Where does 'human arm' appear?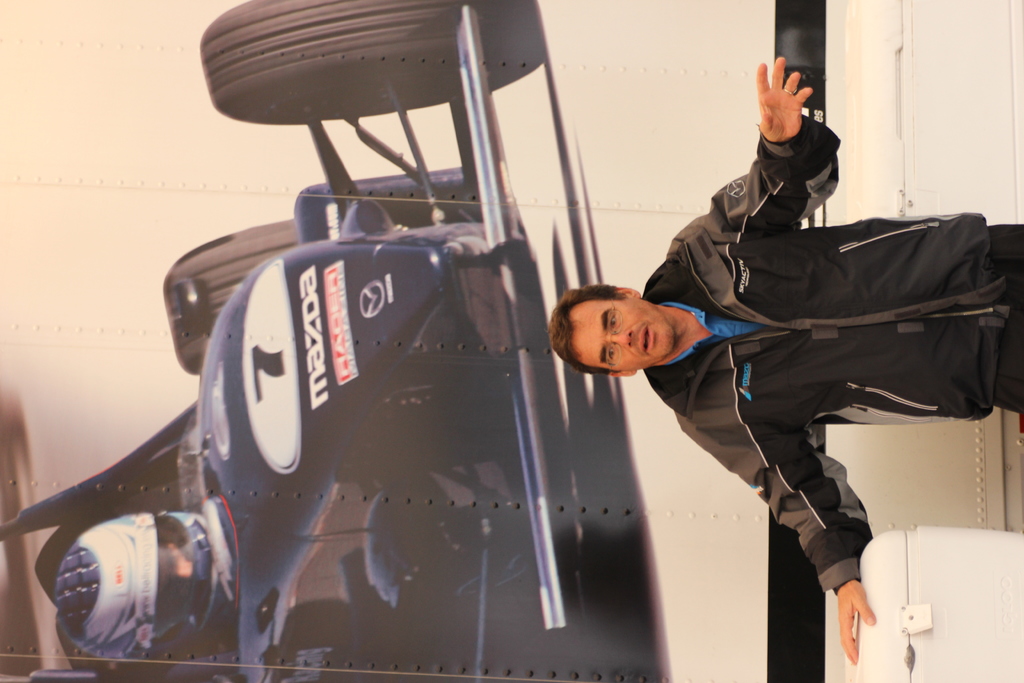
Appears at select_region(746, 65, 856, 229).
